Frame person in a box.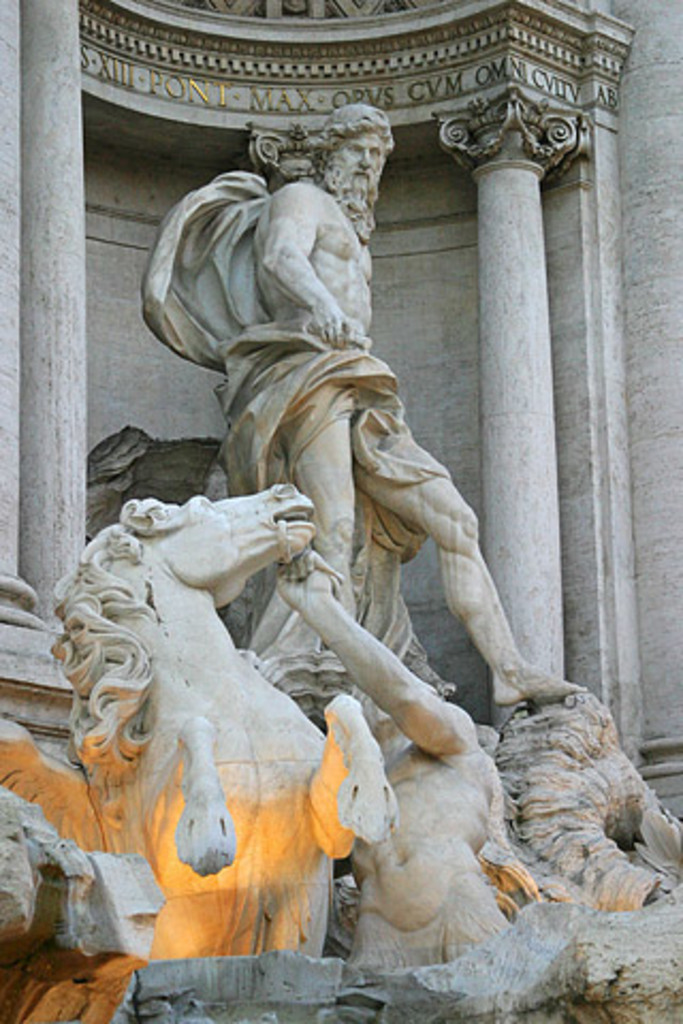
box=[258, 102, 600, 689].
